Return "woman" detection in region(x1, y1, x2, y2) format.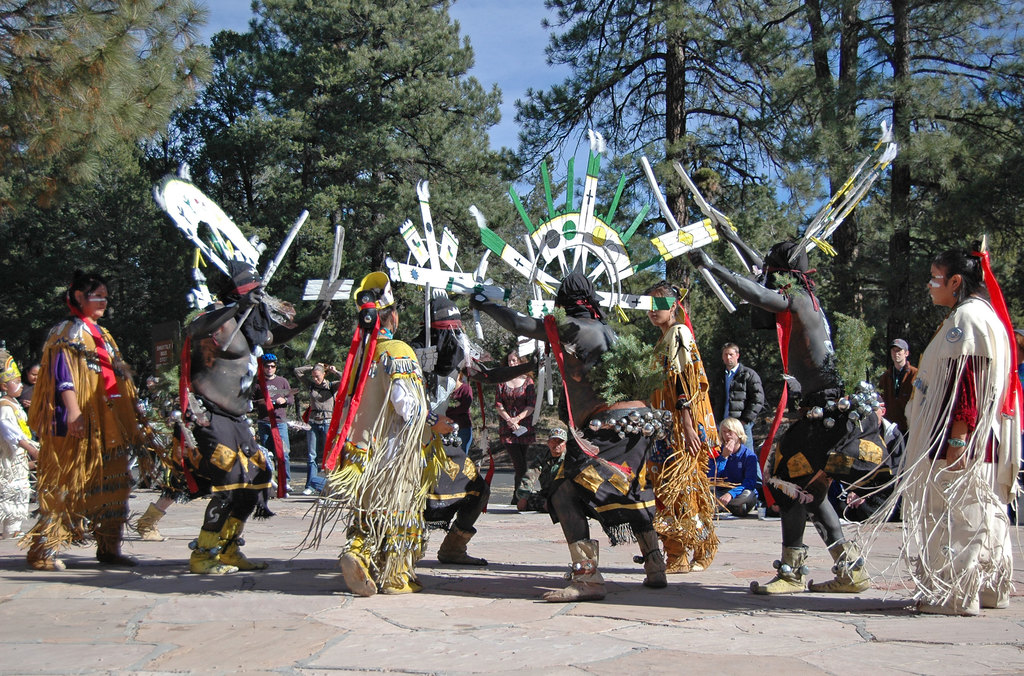
region(445, 369, 471, 455).
